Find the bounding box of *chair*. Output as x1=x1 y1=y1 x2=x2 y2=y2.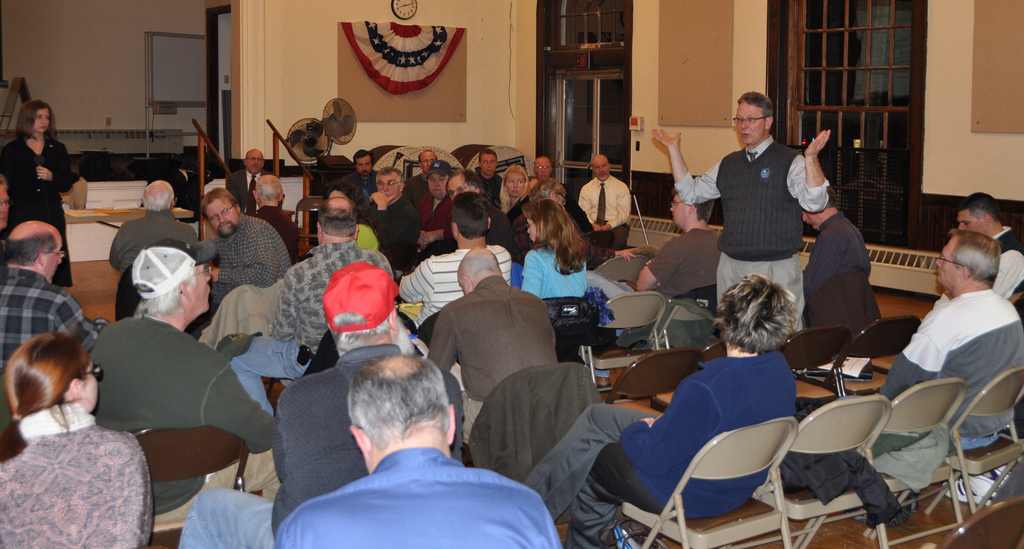
x1=786 y1=323 x2=847 y2=411.
